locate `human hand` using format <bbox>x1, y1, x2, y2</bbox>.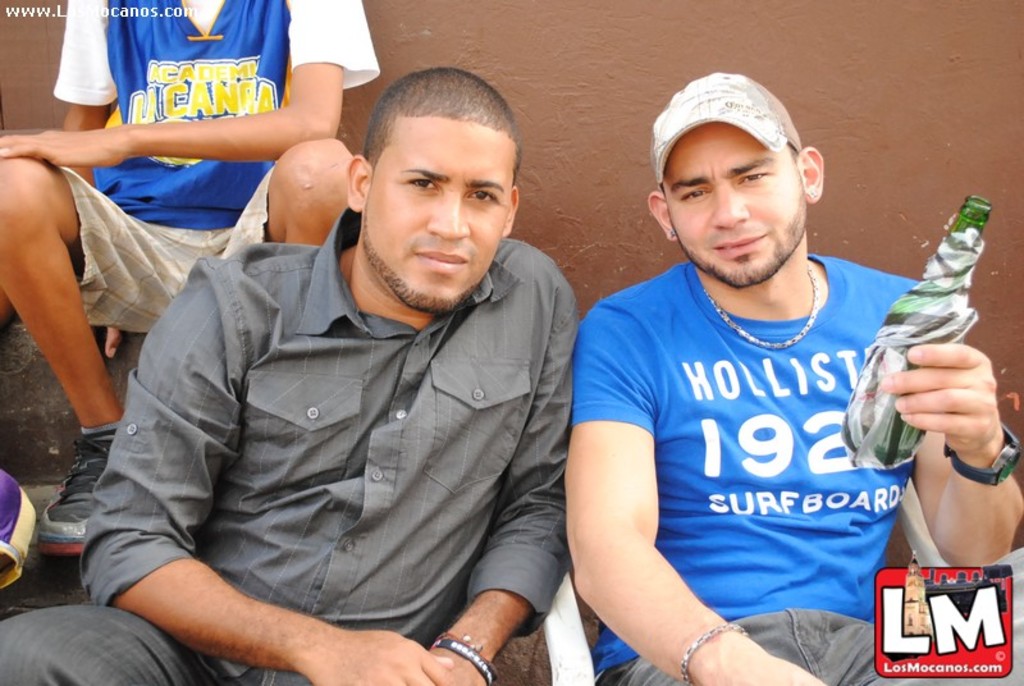
<bbox>430, 646, 488, 685</bbox>.
